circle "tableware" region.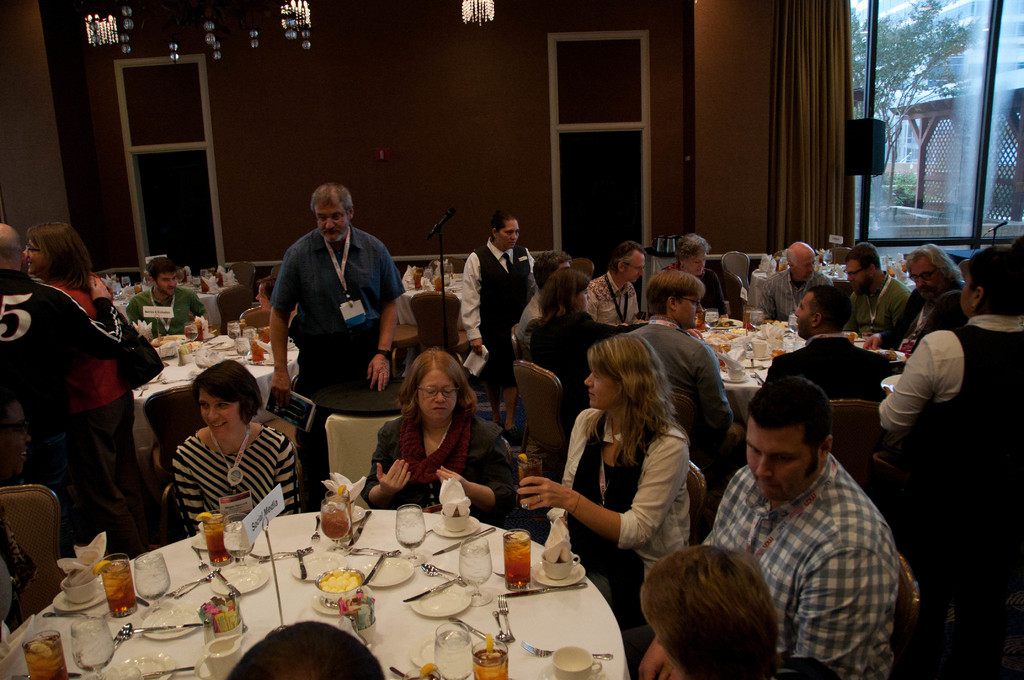
Region: box(545, 663, 614, 679).
